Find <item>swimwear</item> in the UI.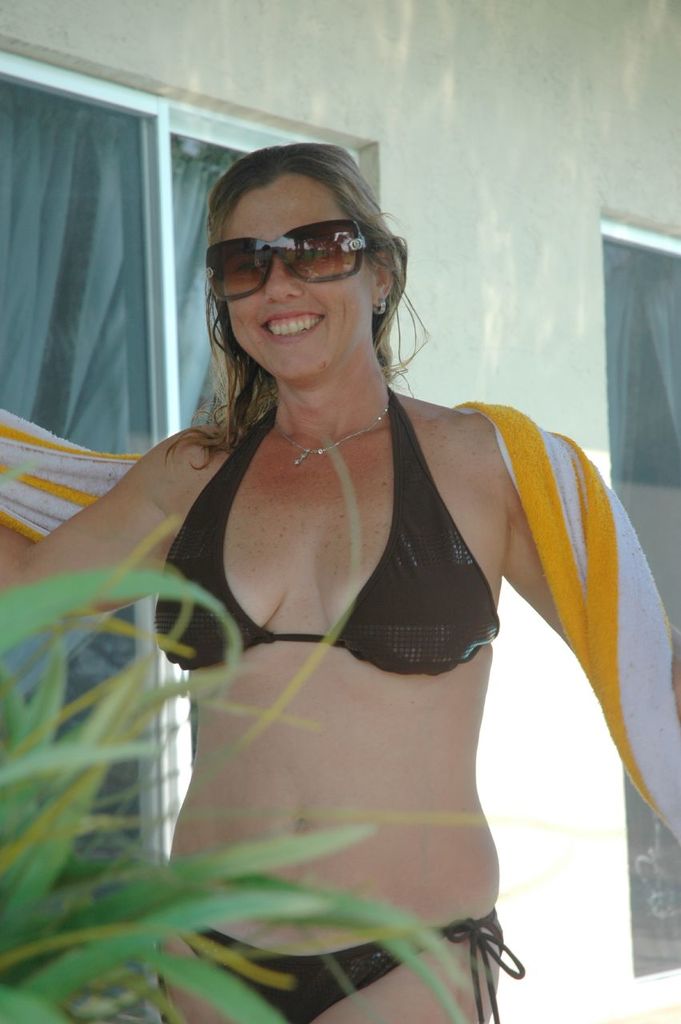
UI element at 176 918 528 1023.
